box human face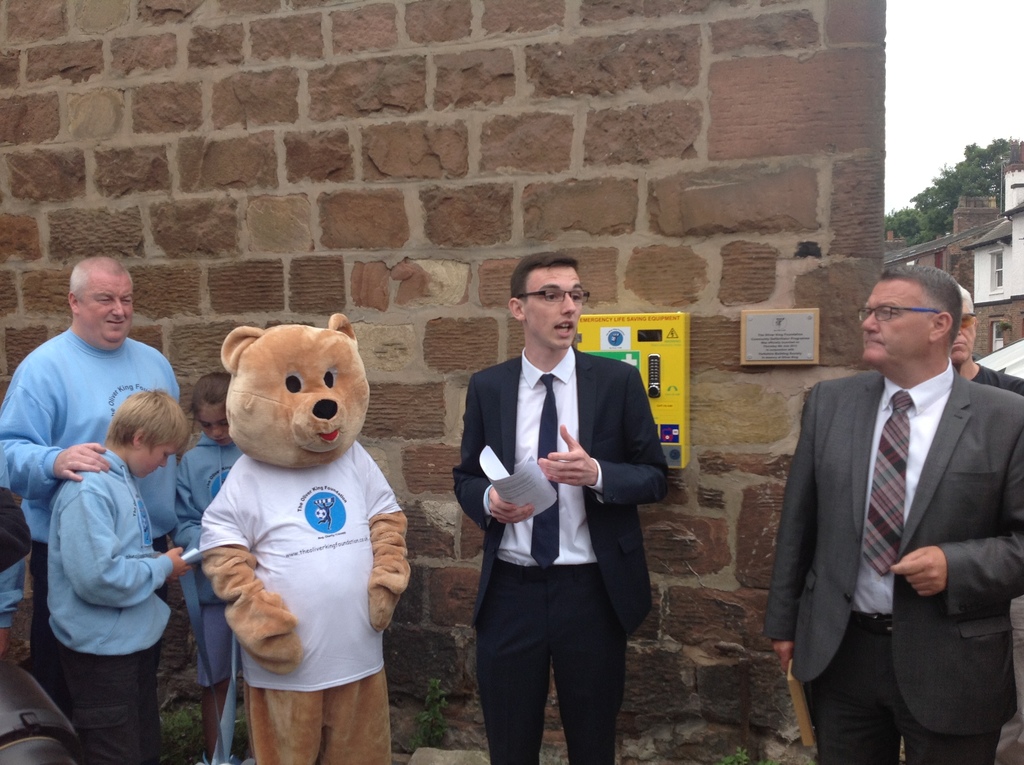
<bbox>194, 405, 234, 451</bbox>
